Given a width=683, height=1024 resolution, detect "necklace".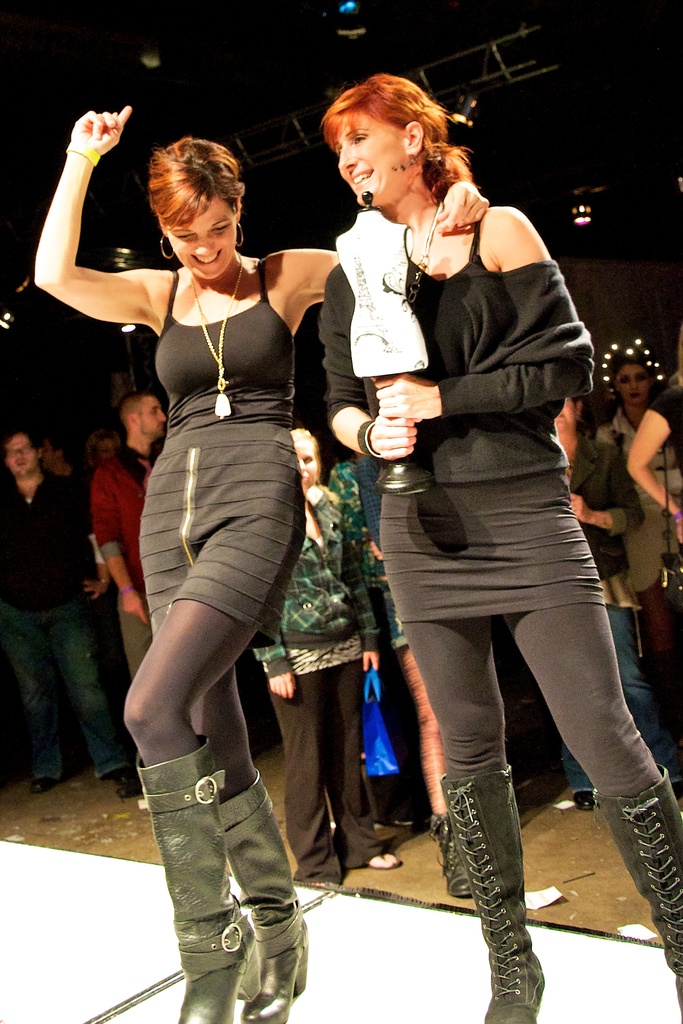
(left=409, top=200, right=443, bottom=303).
